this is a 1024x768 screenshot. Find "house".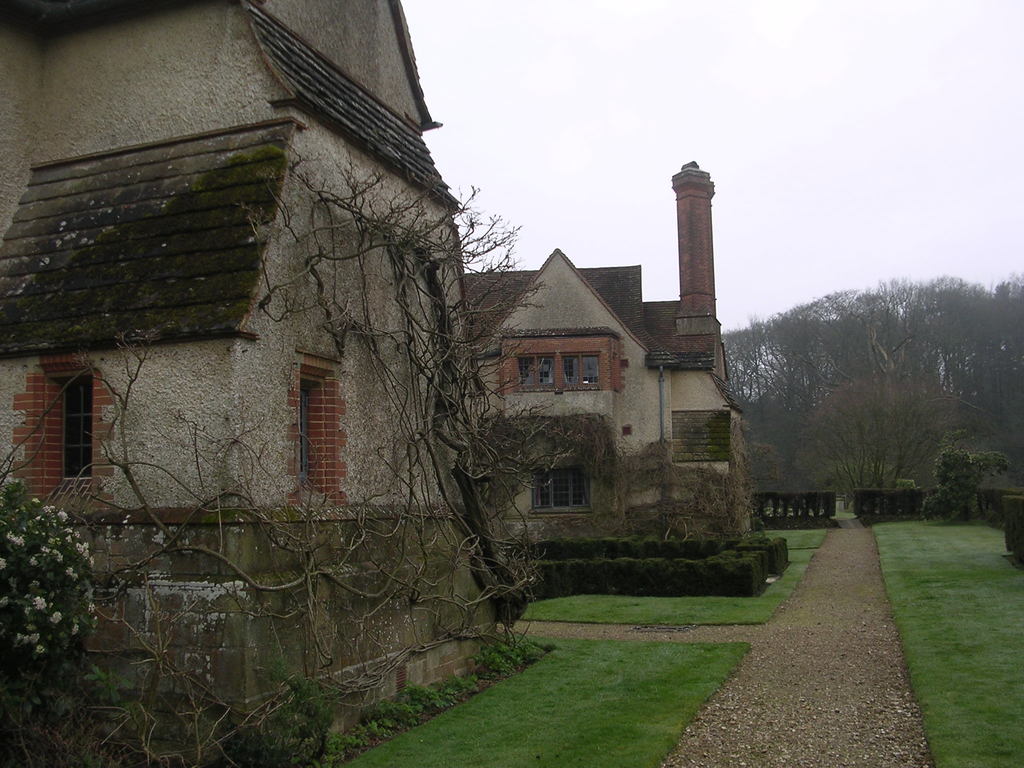
Bounding box: pyautogui.locateOnScreen(437, 171, 745, 595).
